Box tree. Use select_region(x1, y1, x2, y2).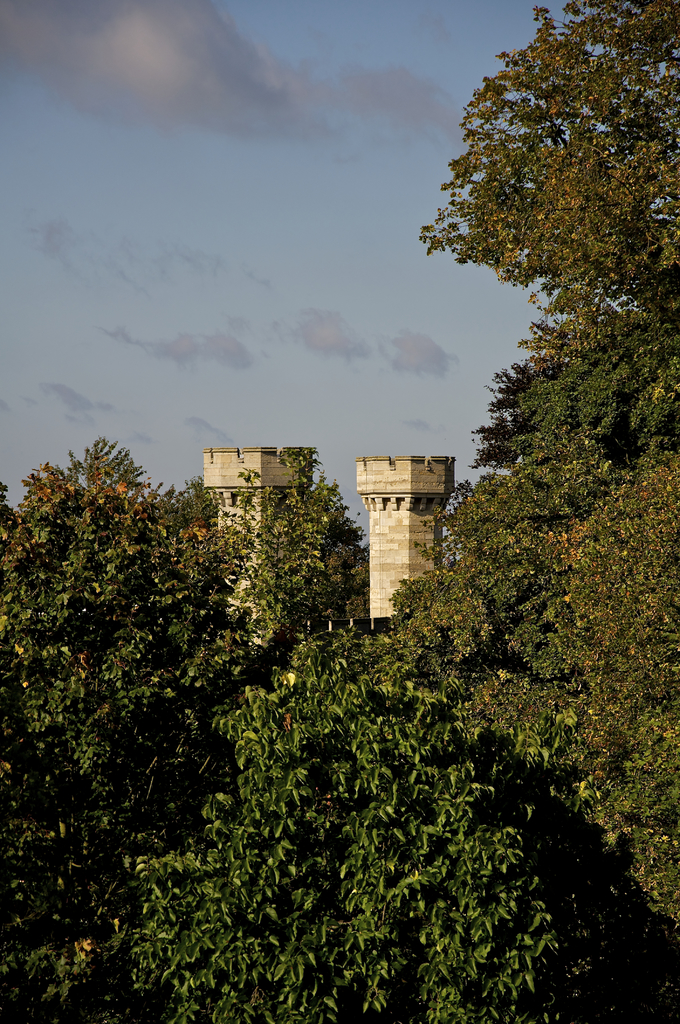
select_region(0, 436, 223, 1023).
